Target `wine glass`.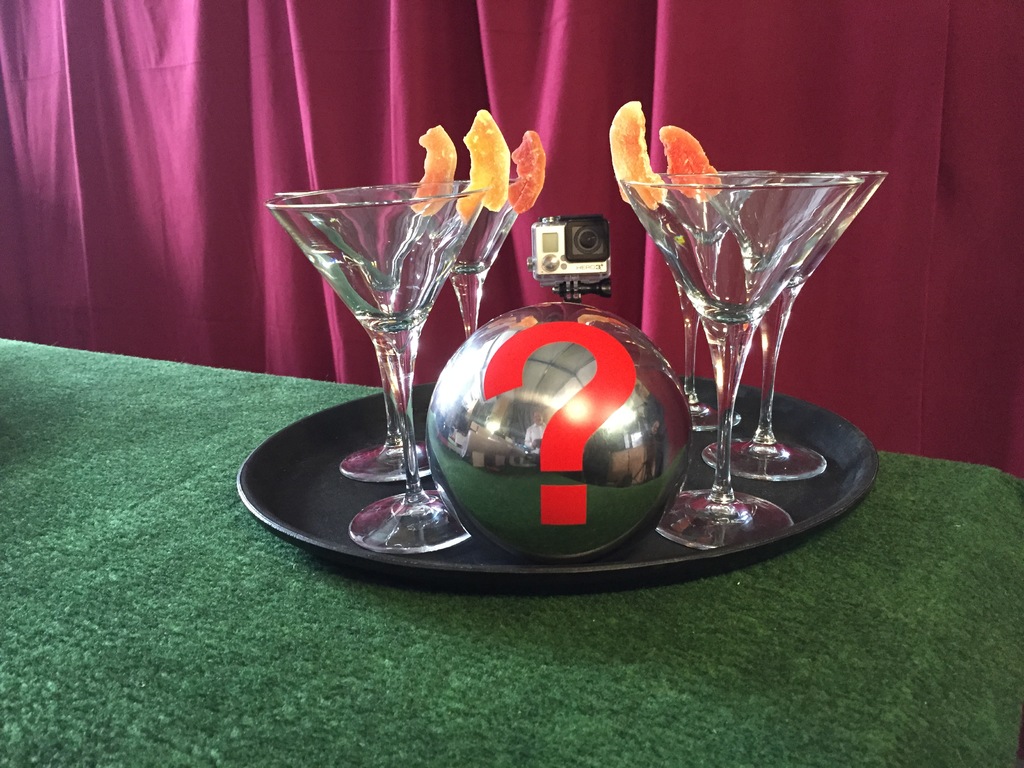
Target region: [left=703, top=171, right=886, bottom=478].
